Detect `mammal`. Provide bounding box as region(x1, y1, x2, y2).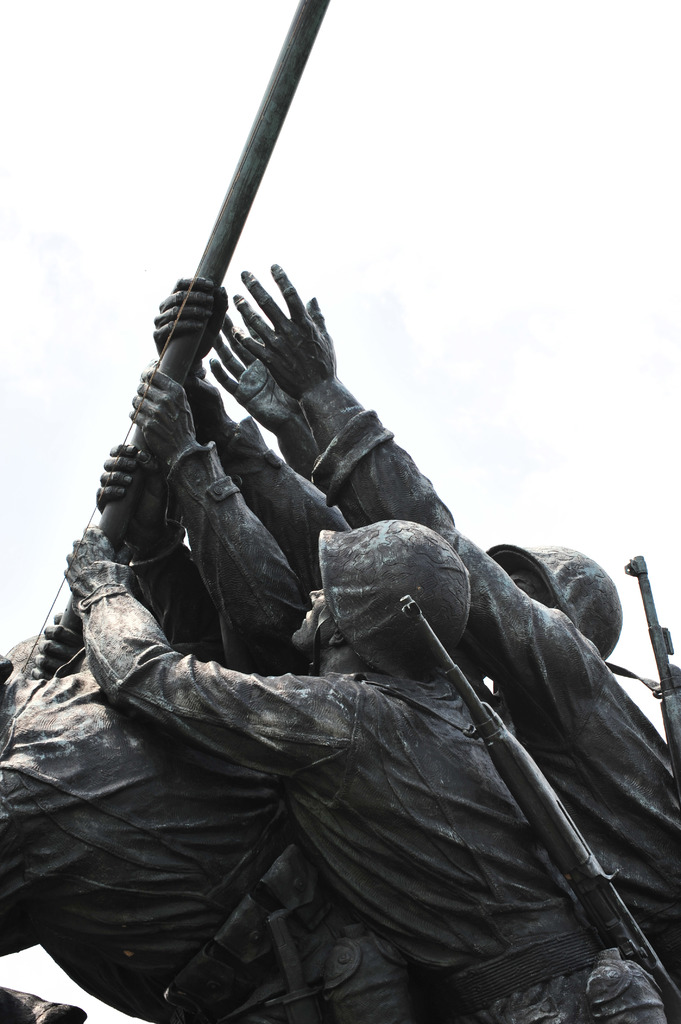
region(207, 268, 680, 983).
